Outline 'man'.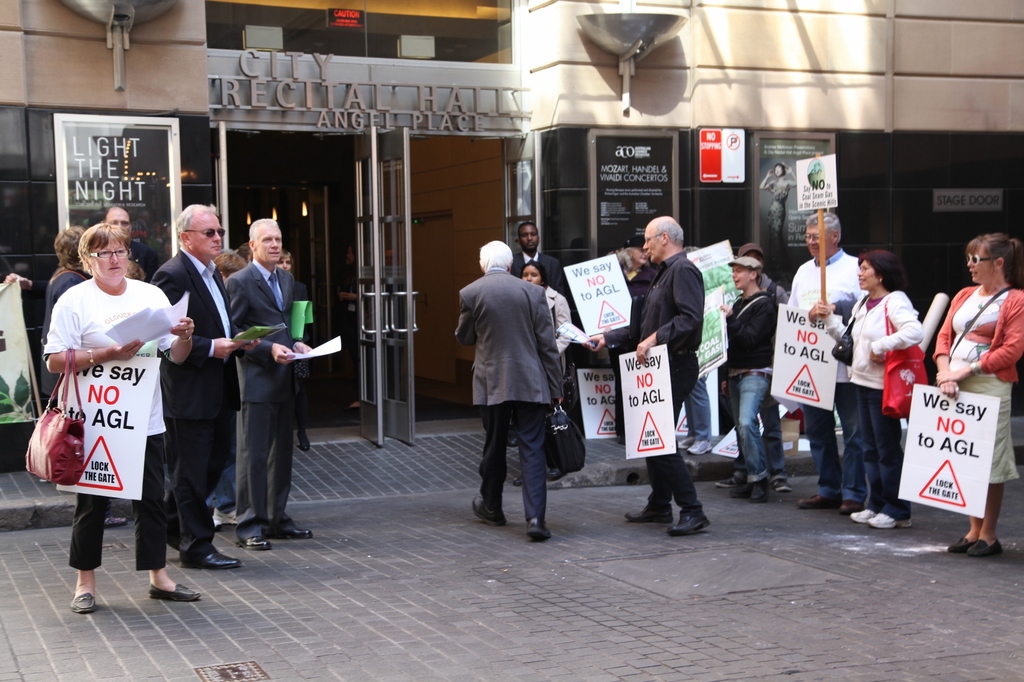
Outline: <box>505,223,566,282</box>.
